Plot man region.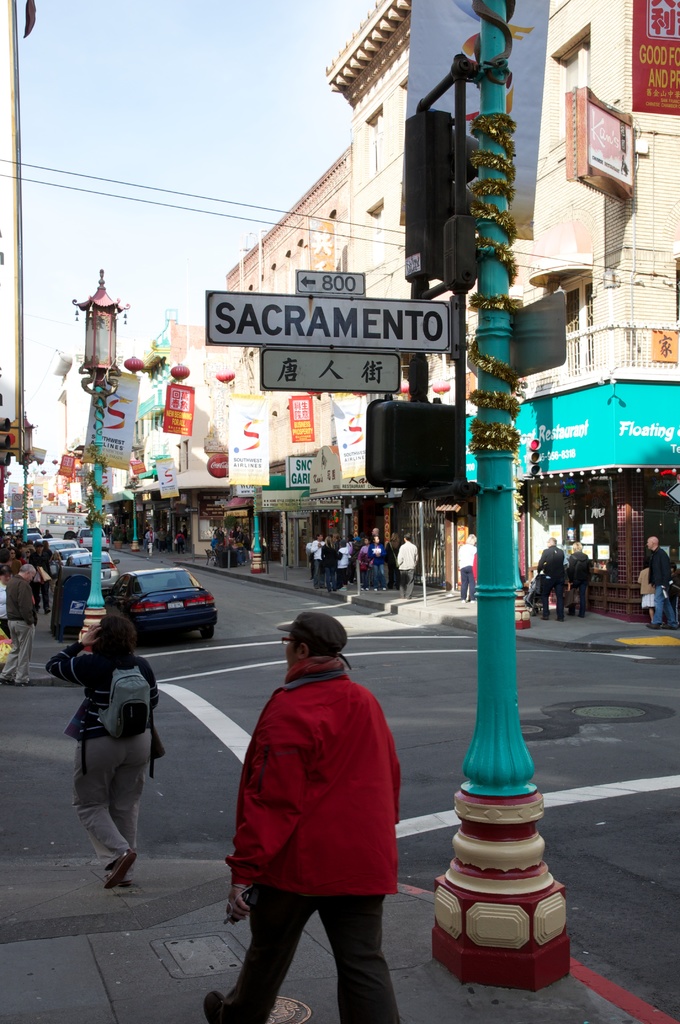
Plotted at (314, 535, 318, 580).
